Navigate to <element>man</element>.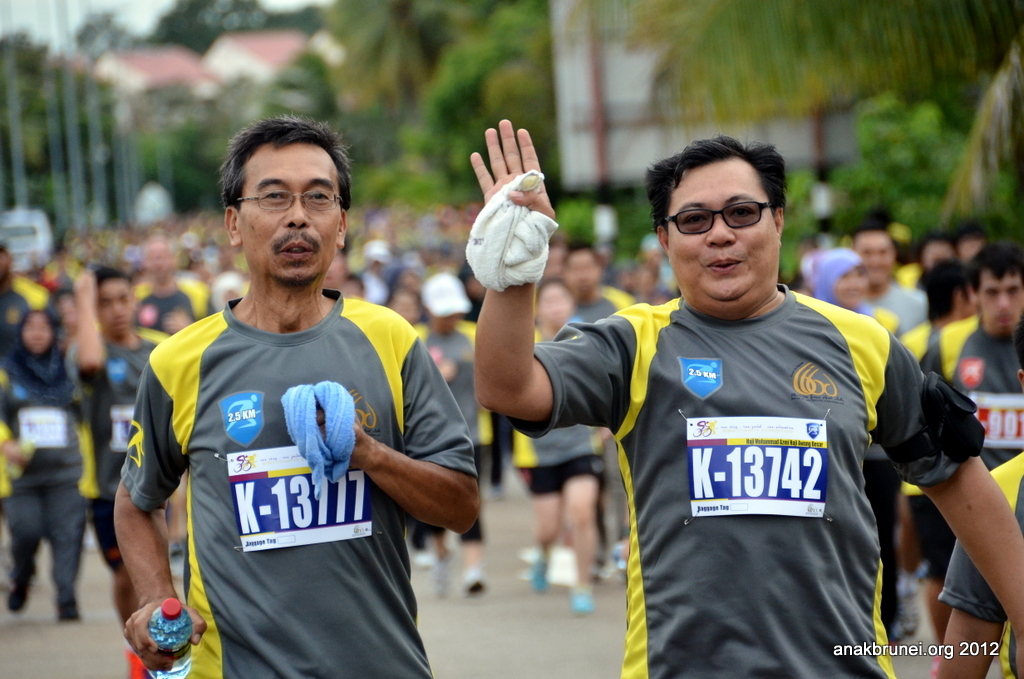
Navigation target: bbox=(961, 231, 988, 270).
